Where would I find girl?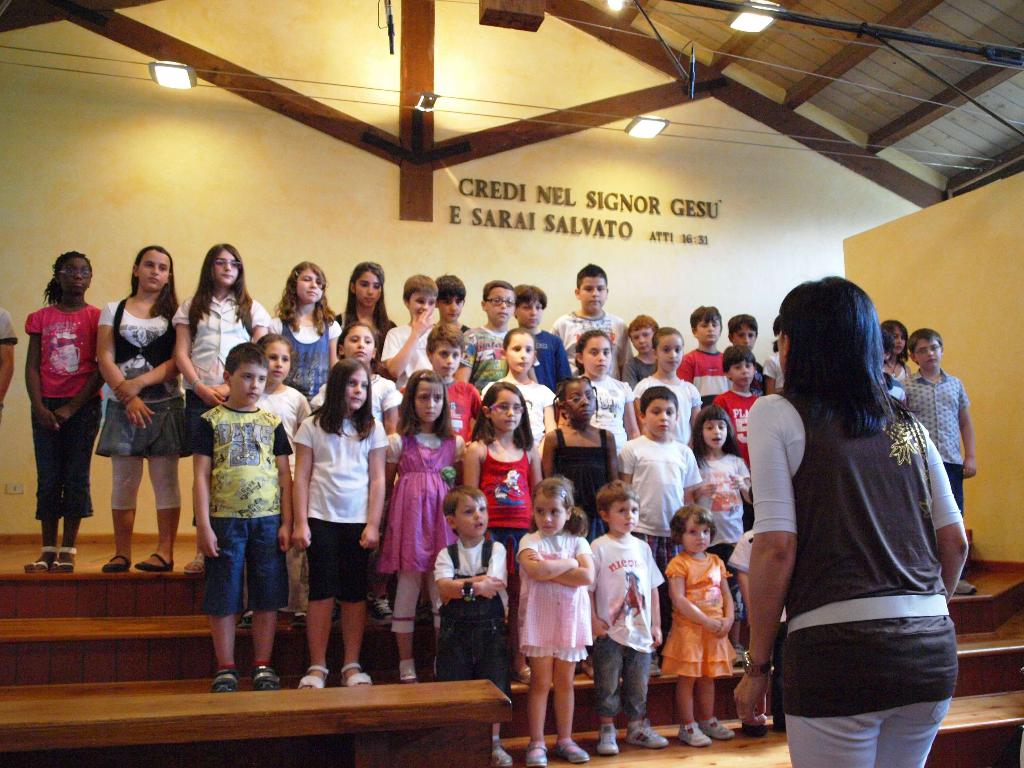
At {"x1": 563, "y1": 331, "x2": 641, "y2": 471}.
